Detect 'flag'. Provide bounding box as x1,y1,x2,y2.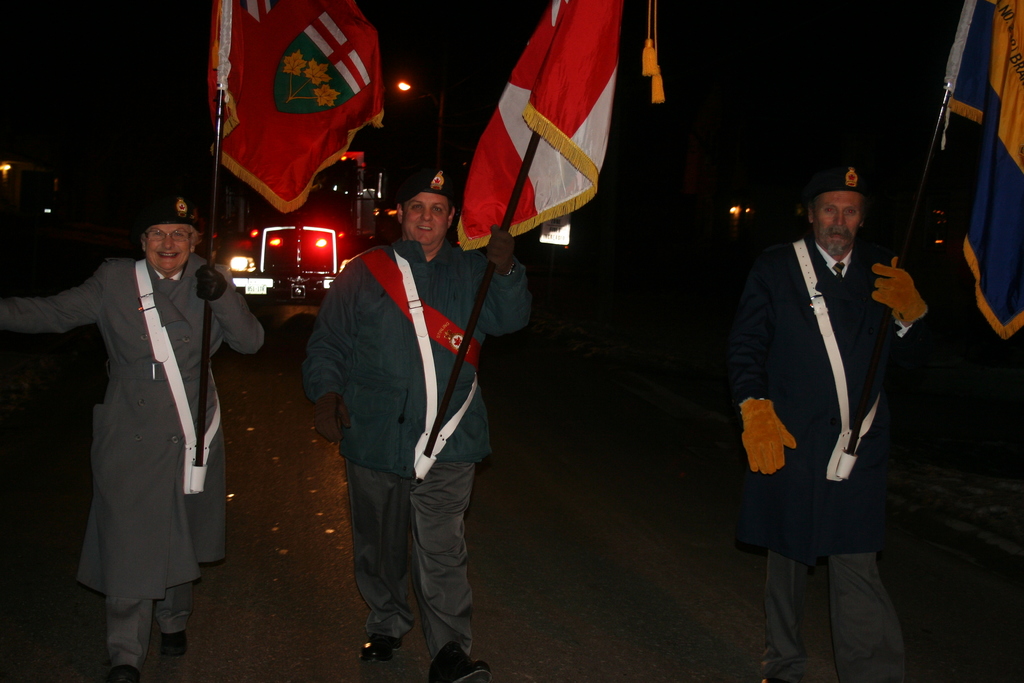
205,0,385,218.
